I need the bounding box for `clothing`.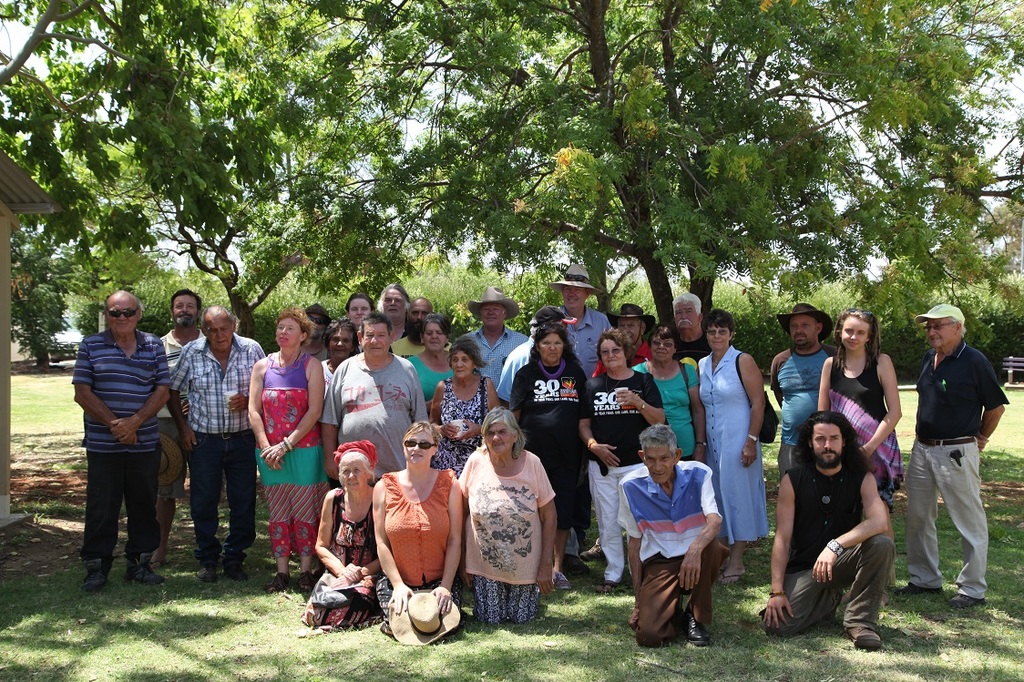
Here it is: pyautogui.locateOnScreen(447, 444, 561, 627).
